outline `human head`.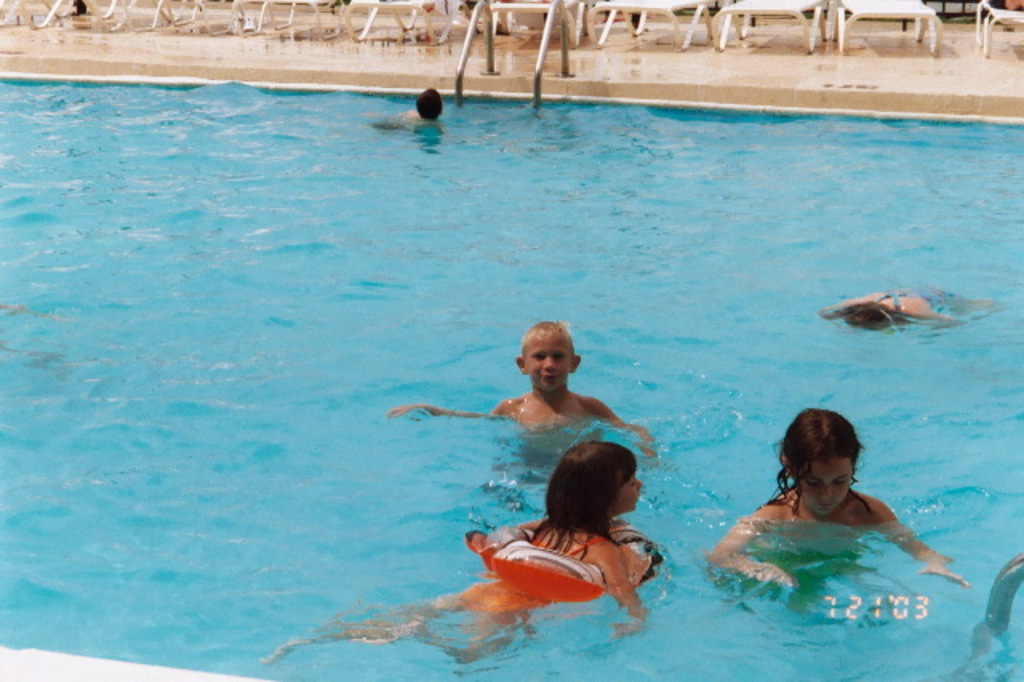
Outline: bbox=(552, 443, 643, 519).
